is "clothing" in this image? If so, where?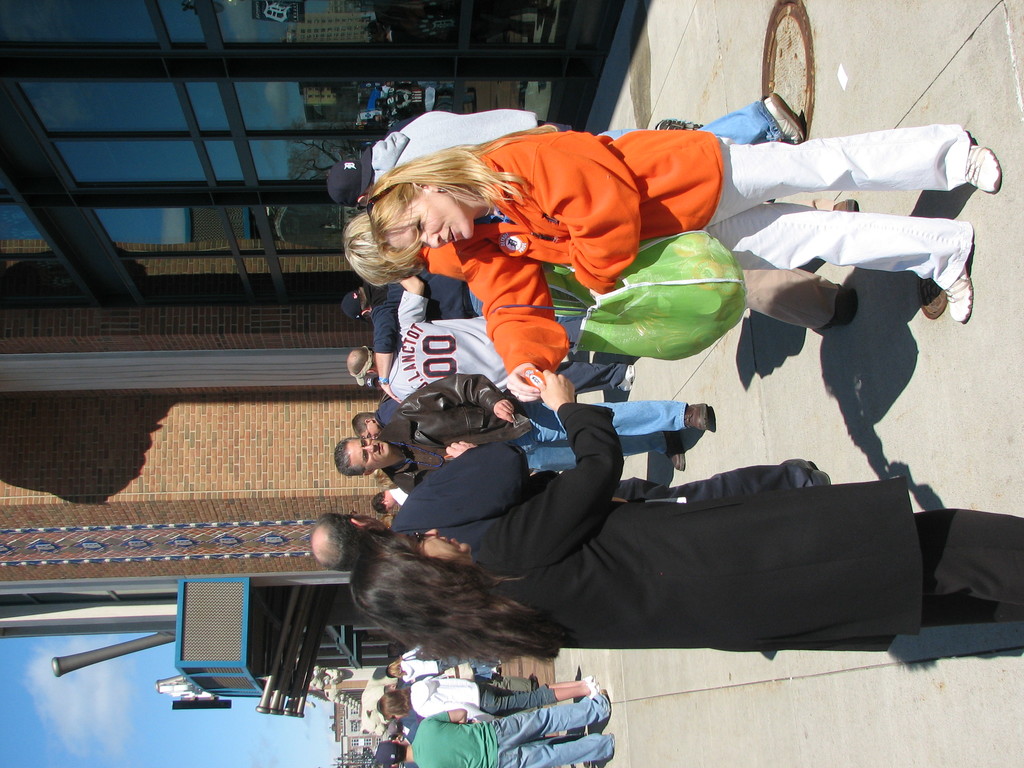
Yes, at 378/289/516/393.
